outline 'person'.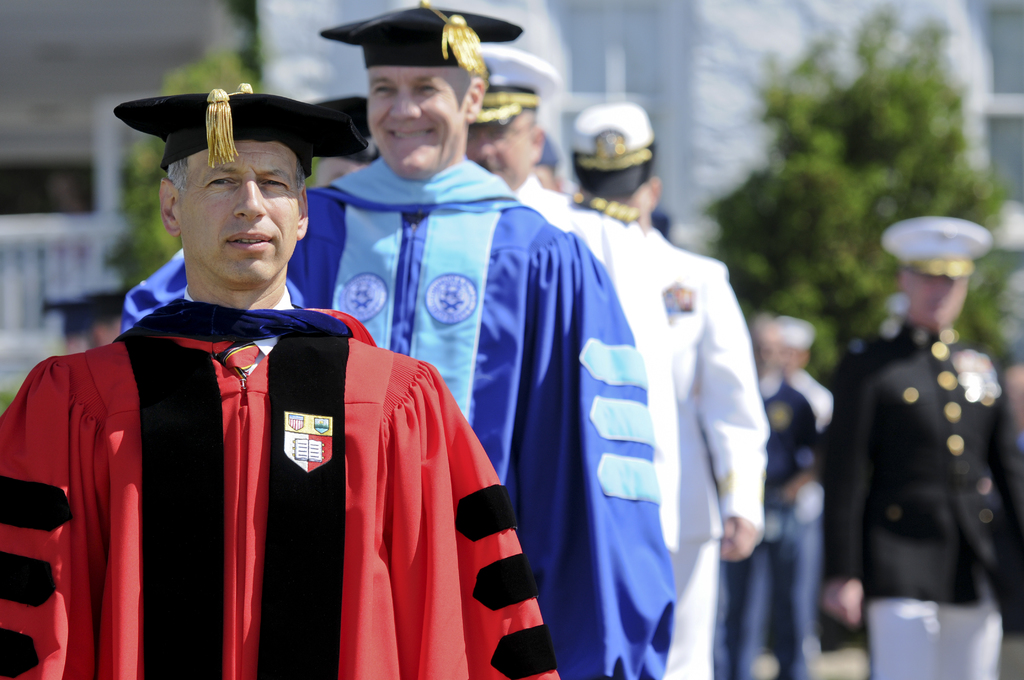
Outline: region(0, 86, 561, 679).
